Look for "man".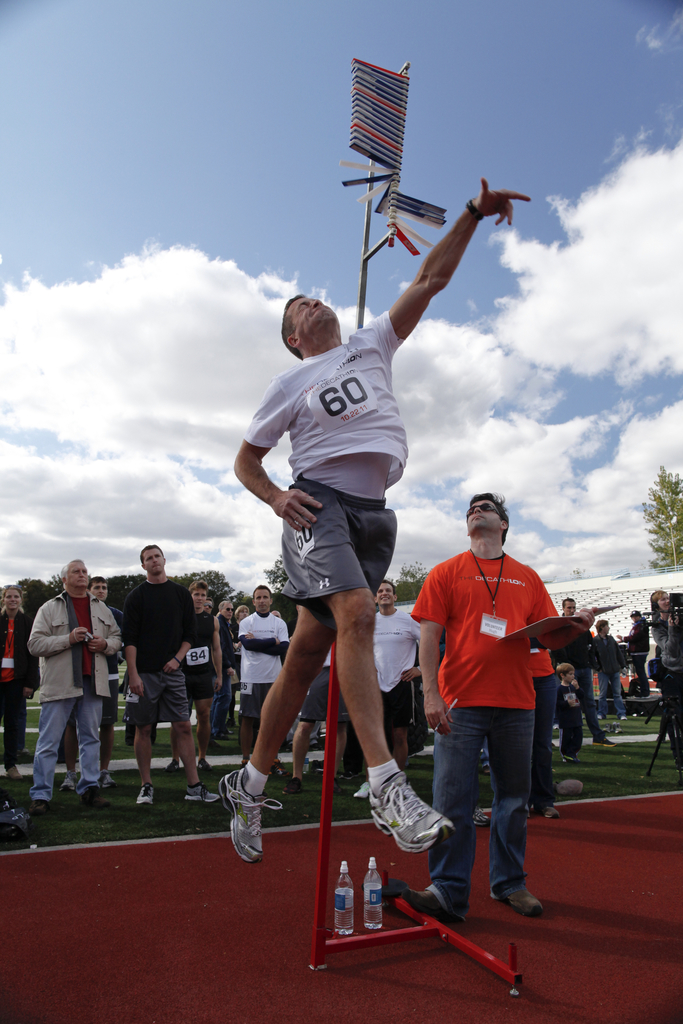
Found: (x1=226, y1=591, x2=290, y2=775).
